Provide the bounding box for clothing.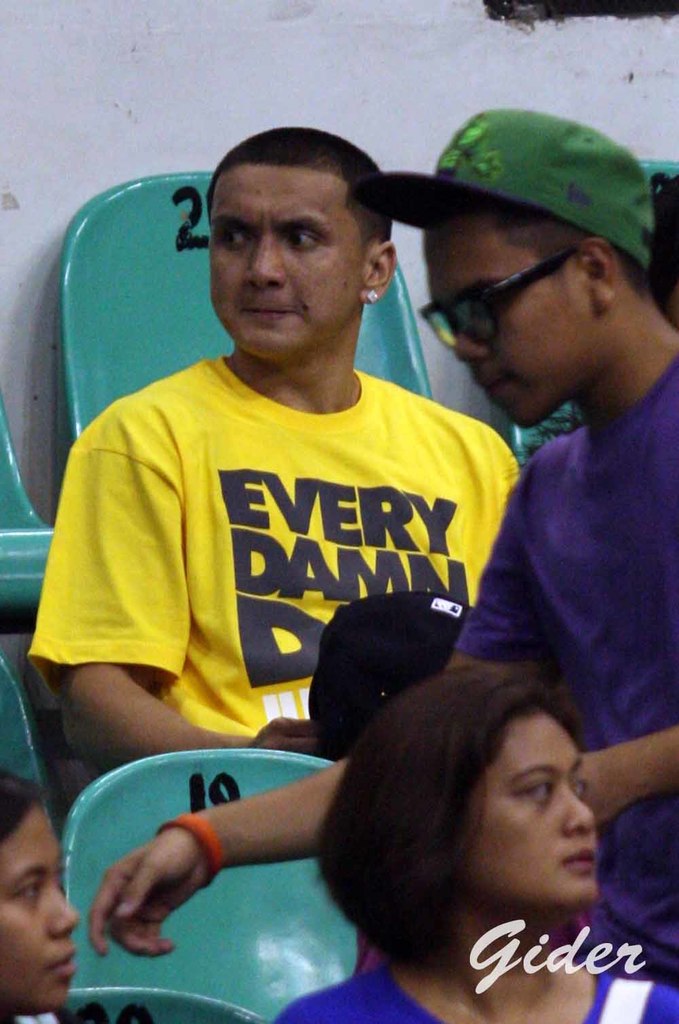
[left=28, top=359, right=527, bottom=755].
